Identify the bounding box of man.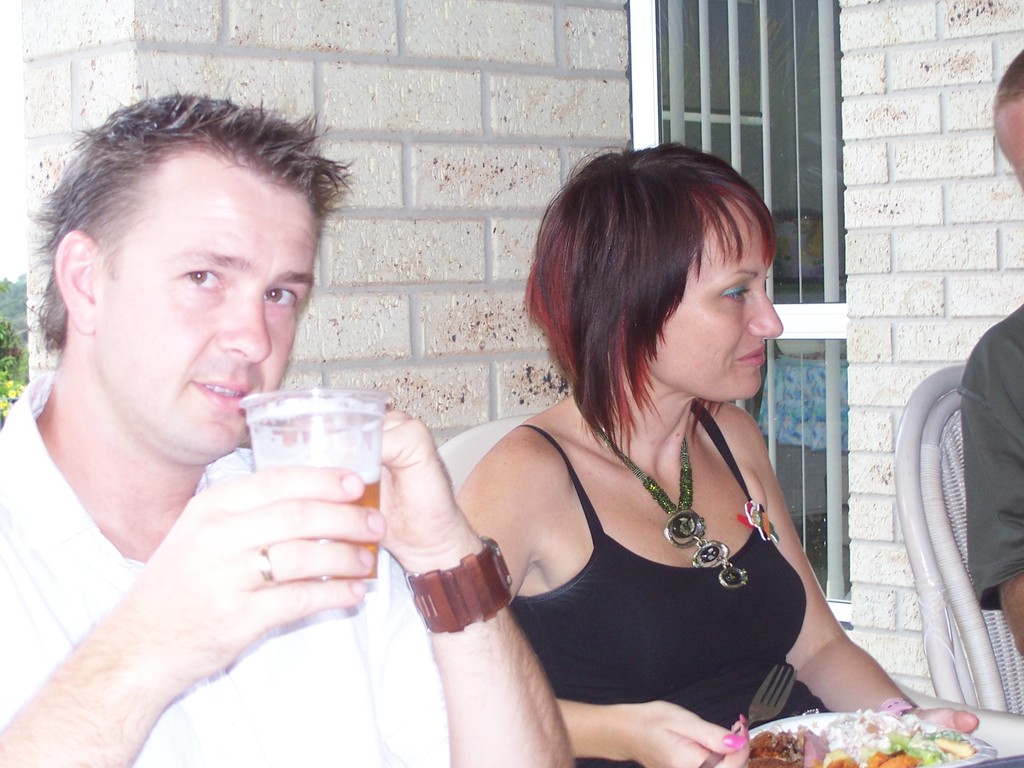
(956, 44, 1023, 665).
